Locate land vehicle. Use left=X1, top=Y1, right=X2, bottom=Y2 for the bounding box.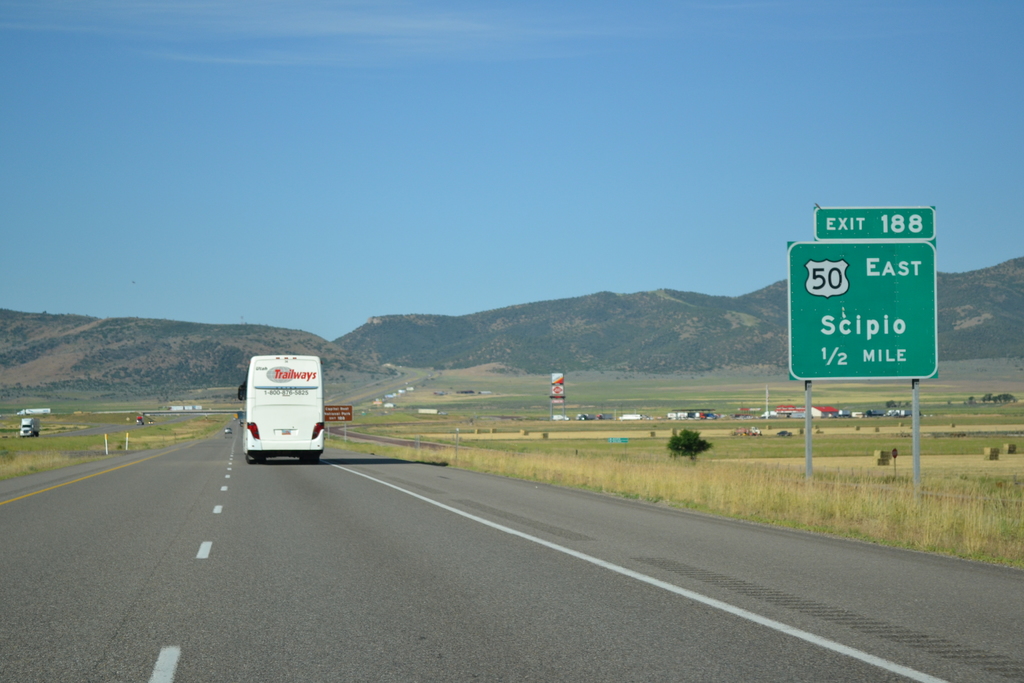
left=221, top=426, right=234, bottom=436.
